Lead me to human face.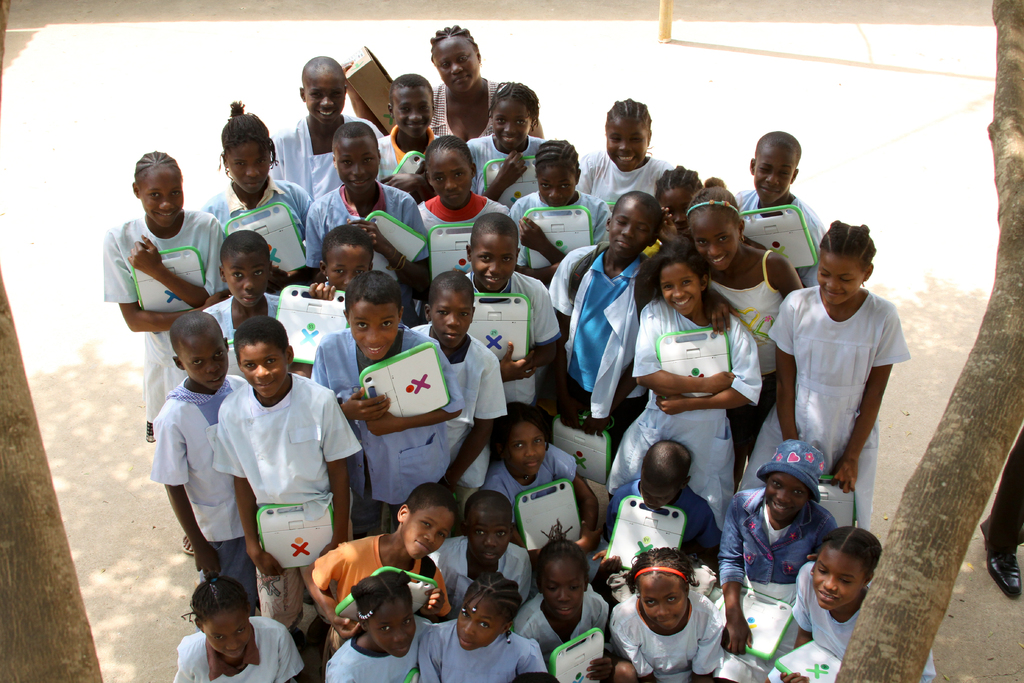
Lead to [left=635, top=473, right=676, bottom=513].
